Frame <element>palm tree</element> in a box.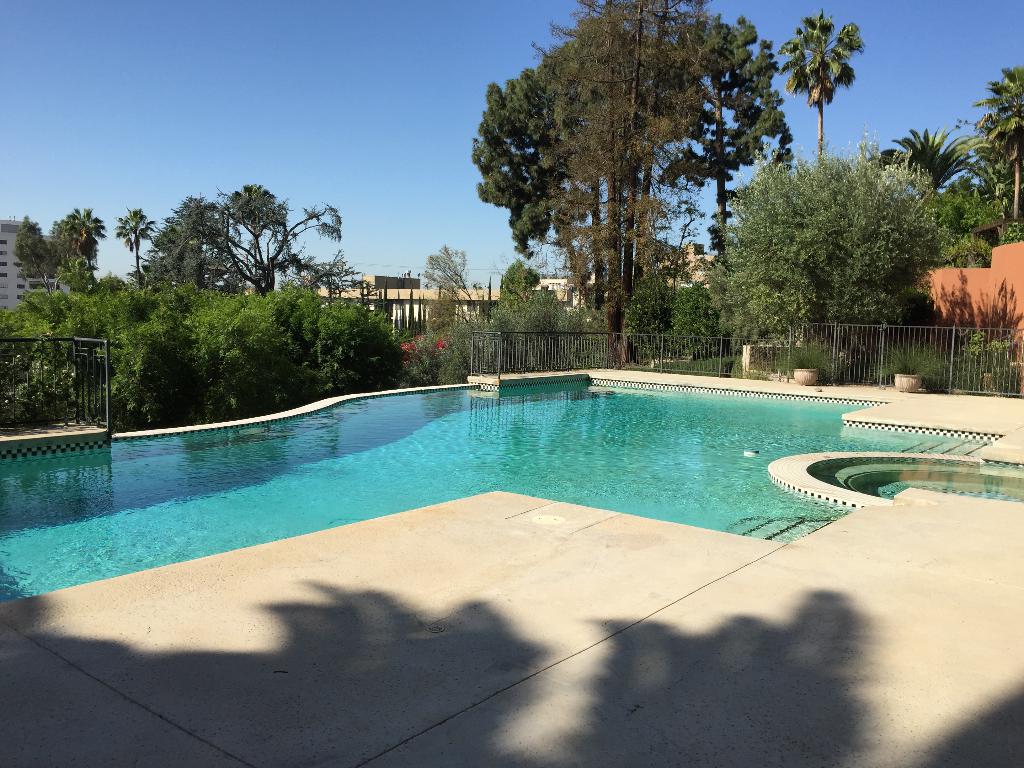
locate(884, 136, 953, 219).
